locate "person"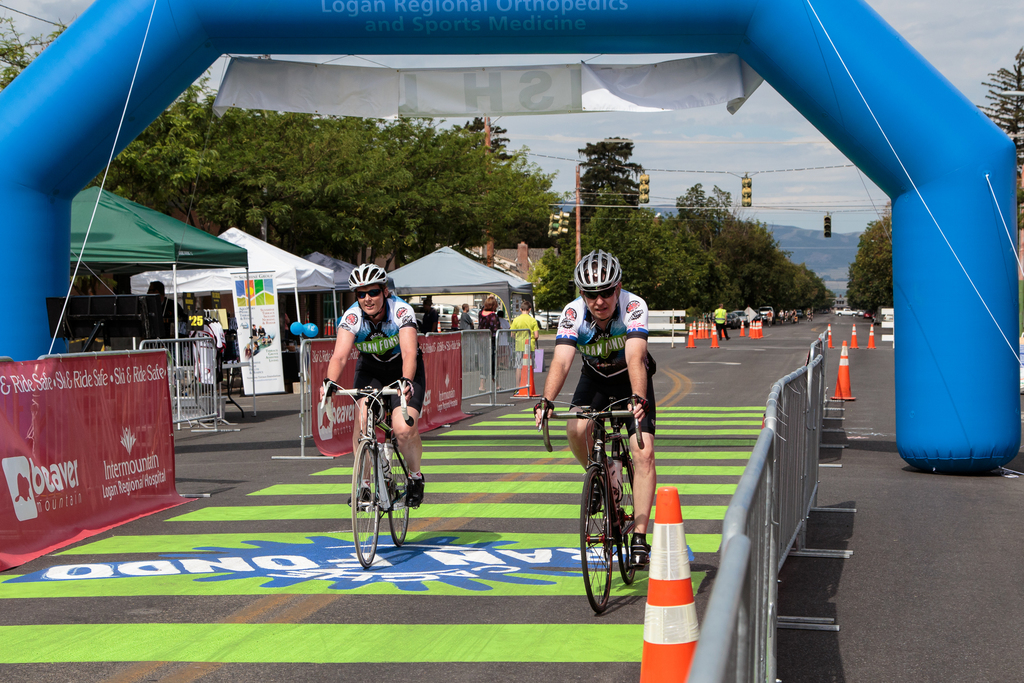
<box>534,247,656,568</box>
